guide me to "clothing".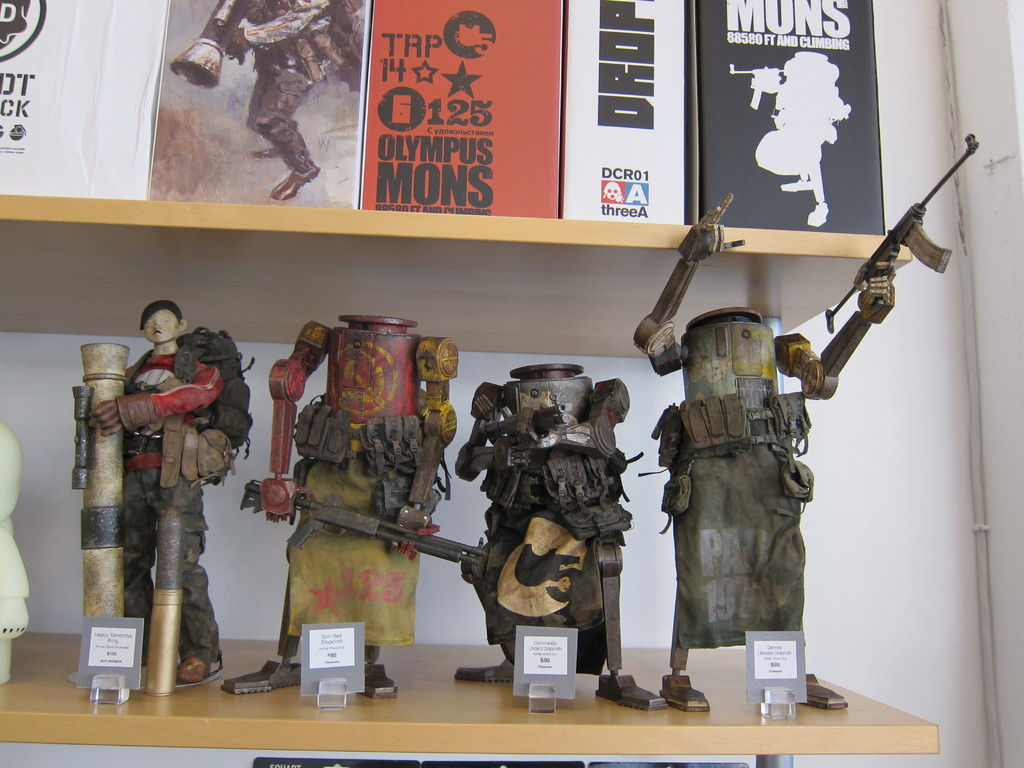
Guidance: box=[237, 0, 340, 175].
